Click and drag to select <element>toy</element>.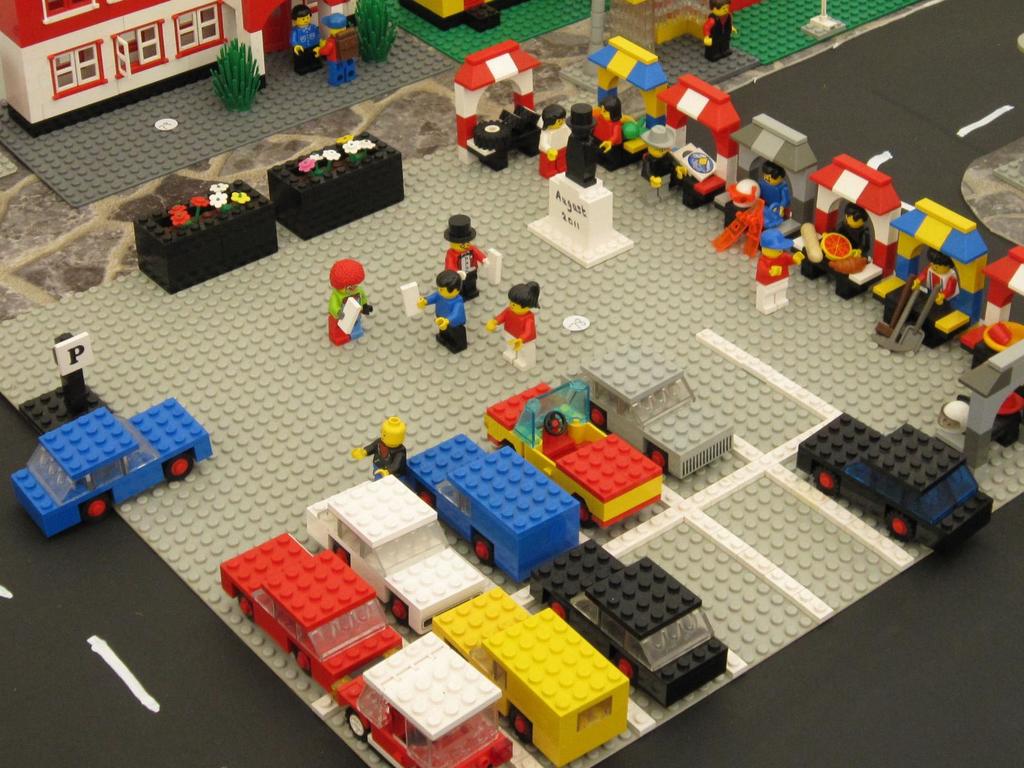
Selection: (x1=0, y1=0, x2=262, y2=108).
